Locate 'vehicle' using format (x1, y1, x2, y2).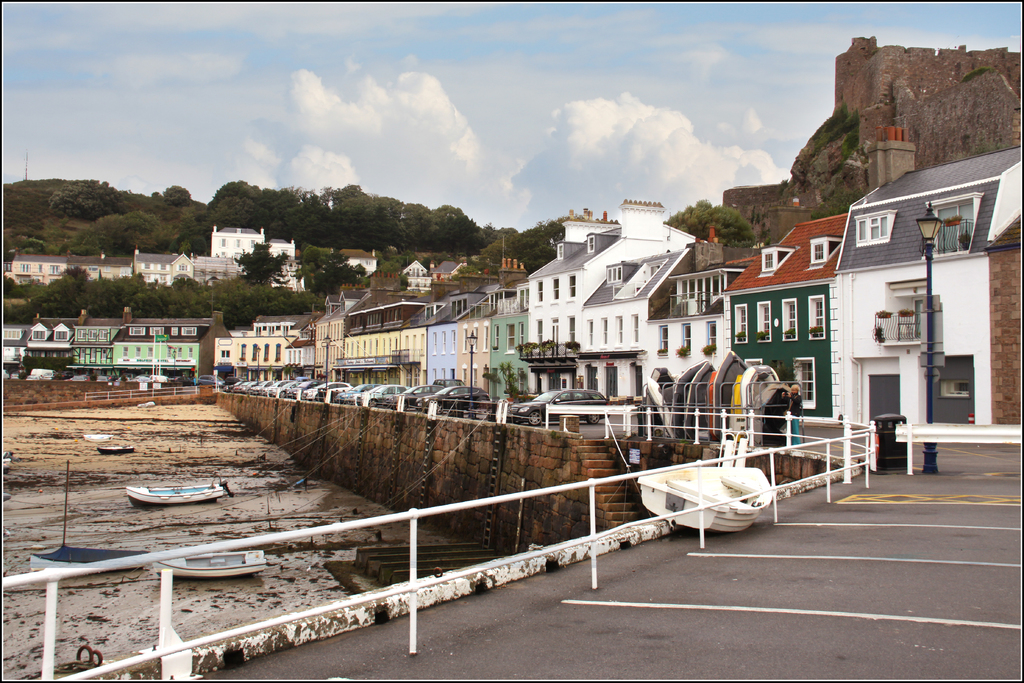
(395, 378, 446, 420).
